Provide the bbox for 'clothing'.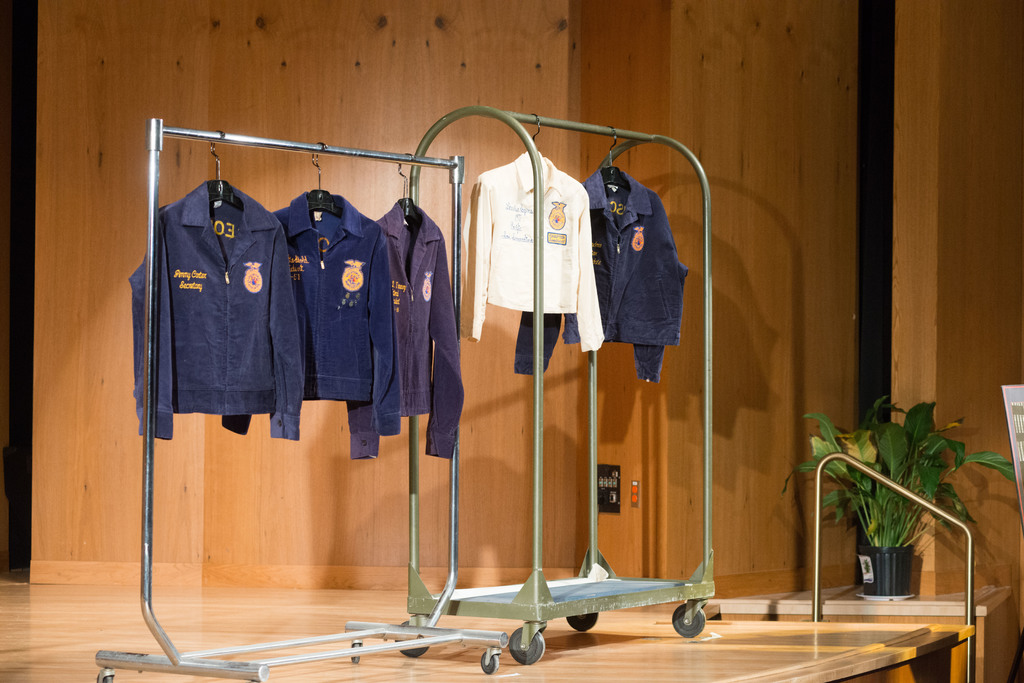
[x1=341, y1=196, x2=465, y2=458].
